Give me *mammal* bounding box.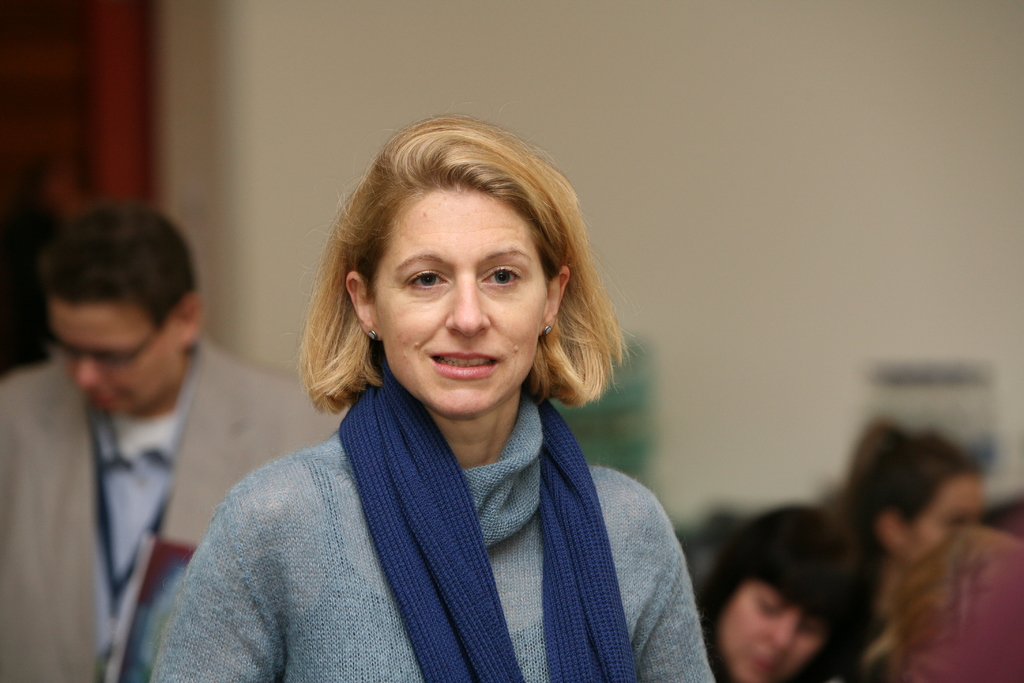
106,138,768,682.
